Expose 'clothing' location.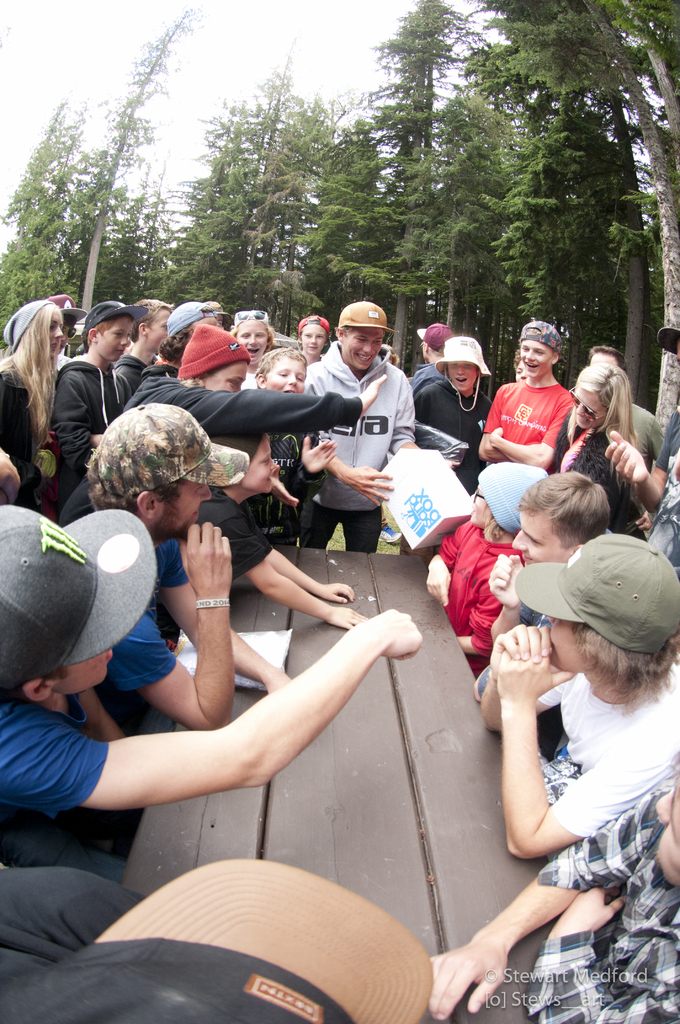
Exposed at [537, 420, 647, 519].
